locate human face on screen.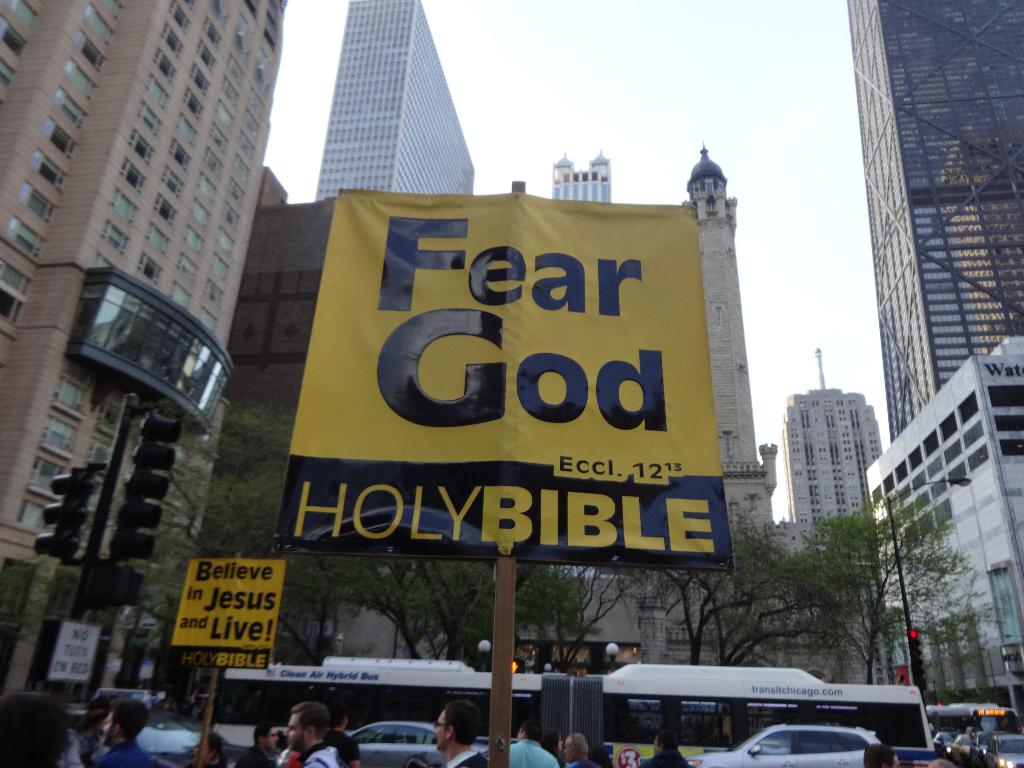
On screen at [left=562, top=740, right=568, bottom=763].
